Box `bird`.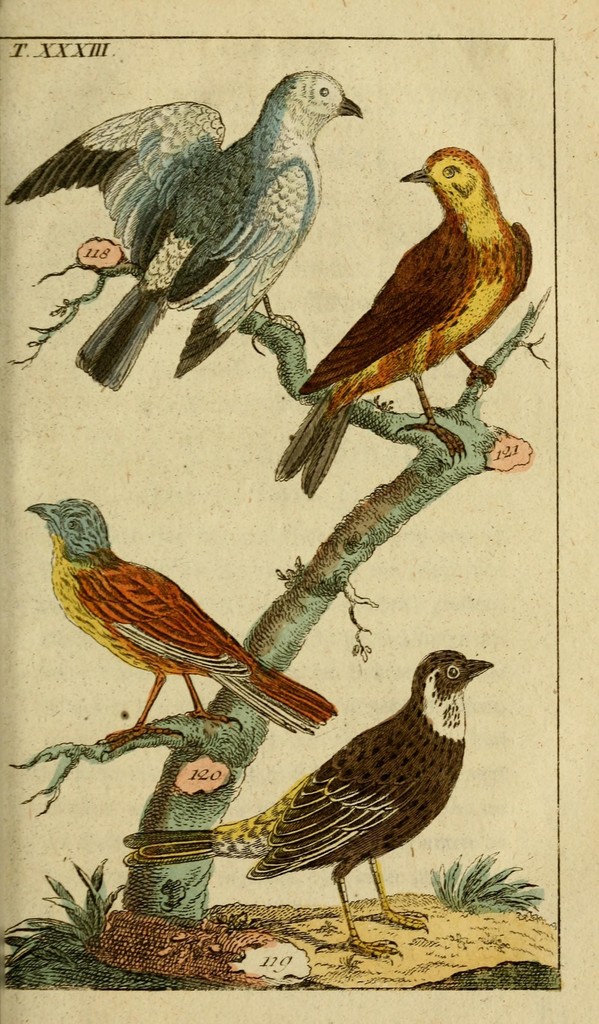
bbox=(272, 148, 532, 496).
